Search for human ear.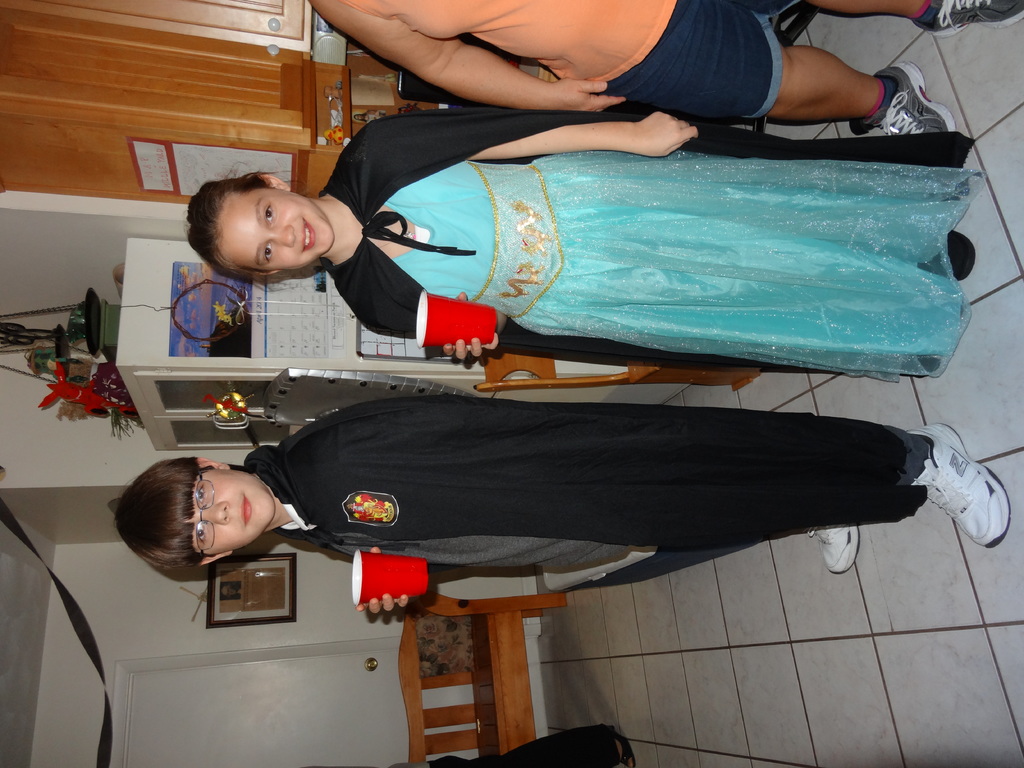
Found at (250,267,282,278).
